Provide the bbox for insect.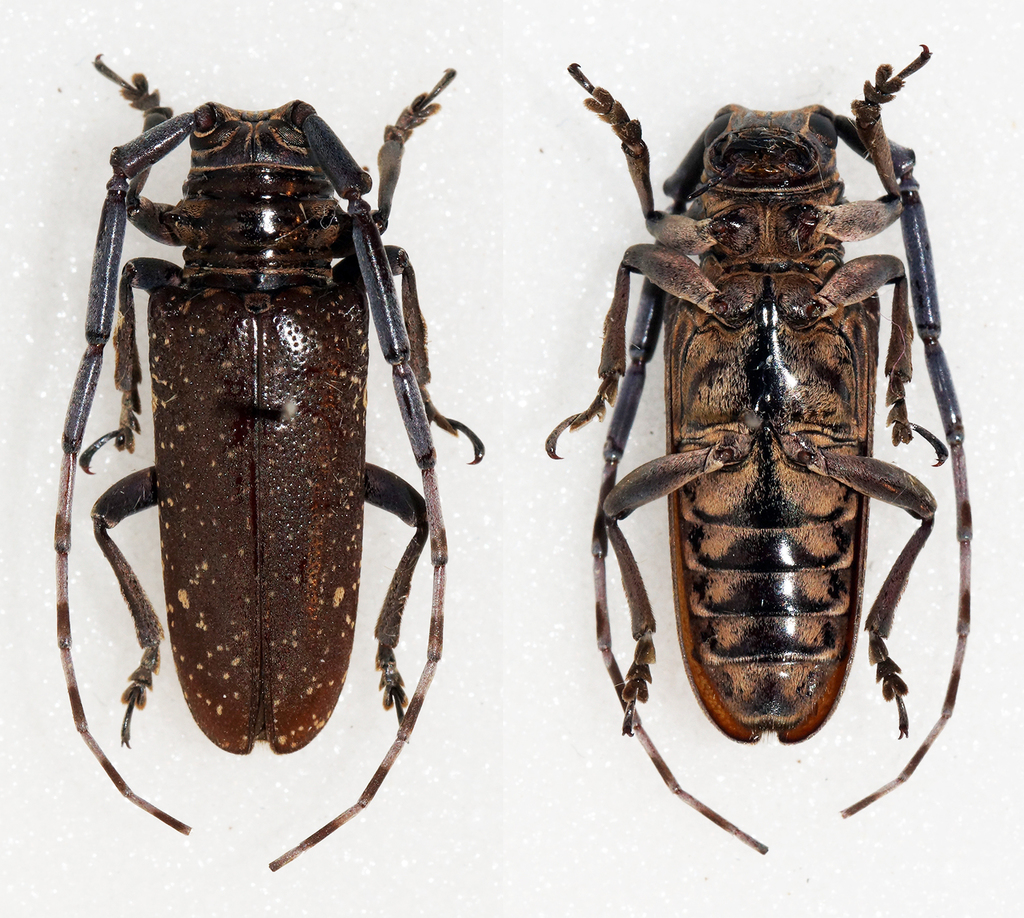
[left=46, top=48, right=483, bottom=873].
